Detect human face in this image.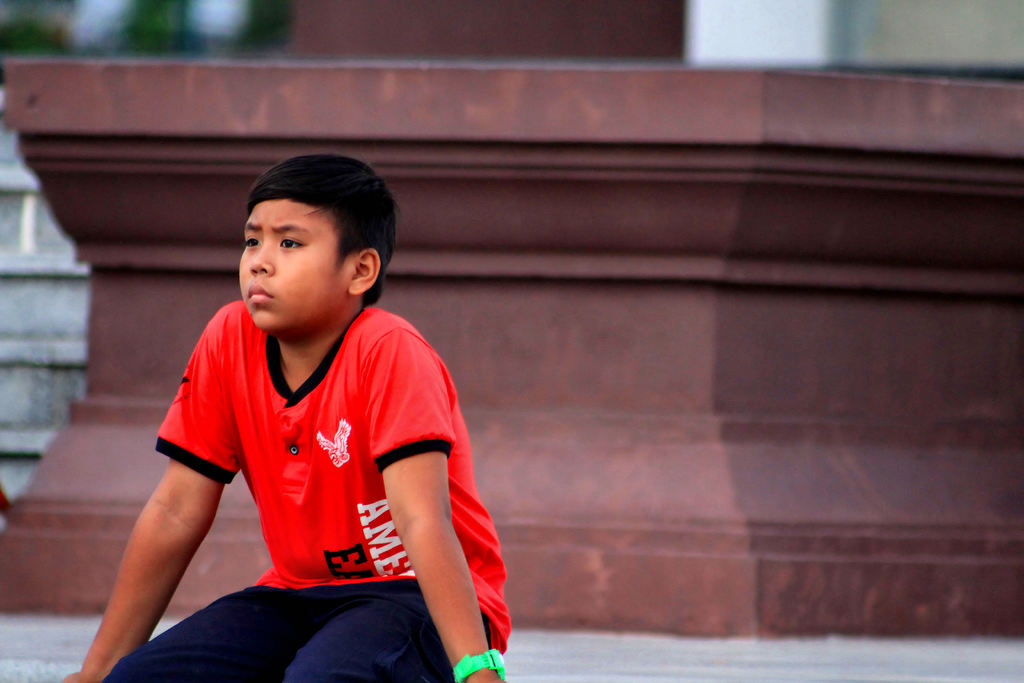
Detection: {"left": 238, "top": 201, "right": 358, "bottom": 328}.
